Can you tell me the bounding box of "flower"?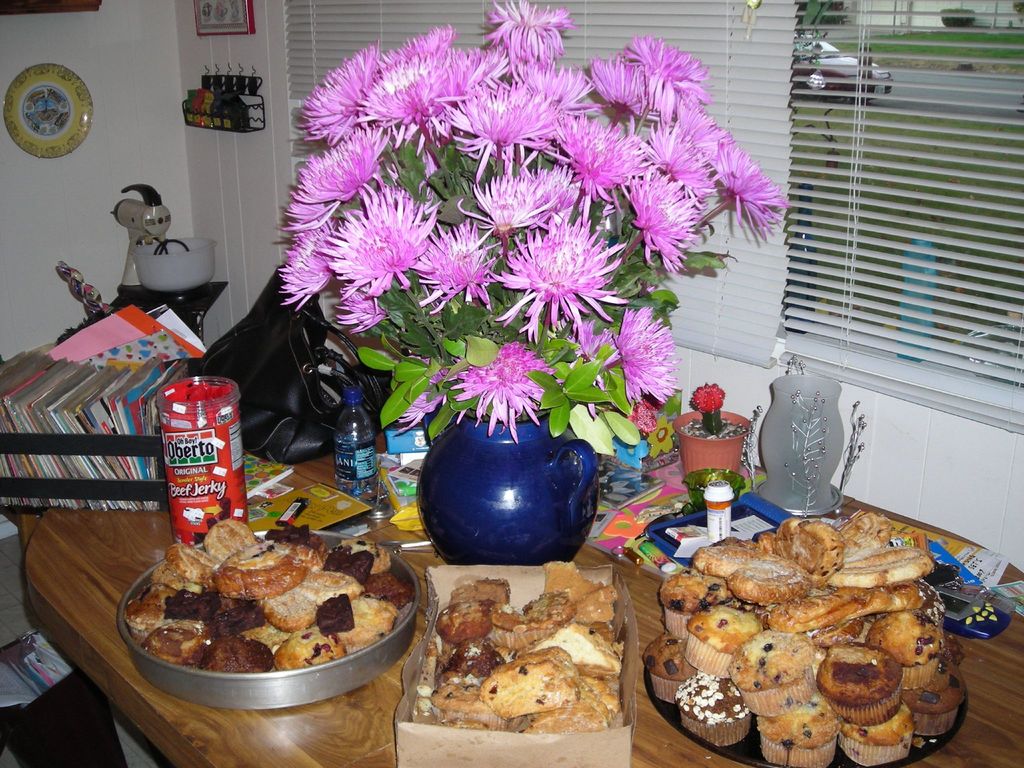
[x1=381, y1=24, x2=454, y2=60].
